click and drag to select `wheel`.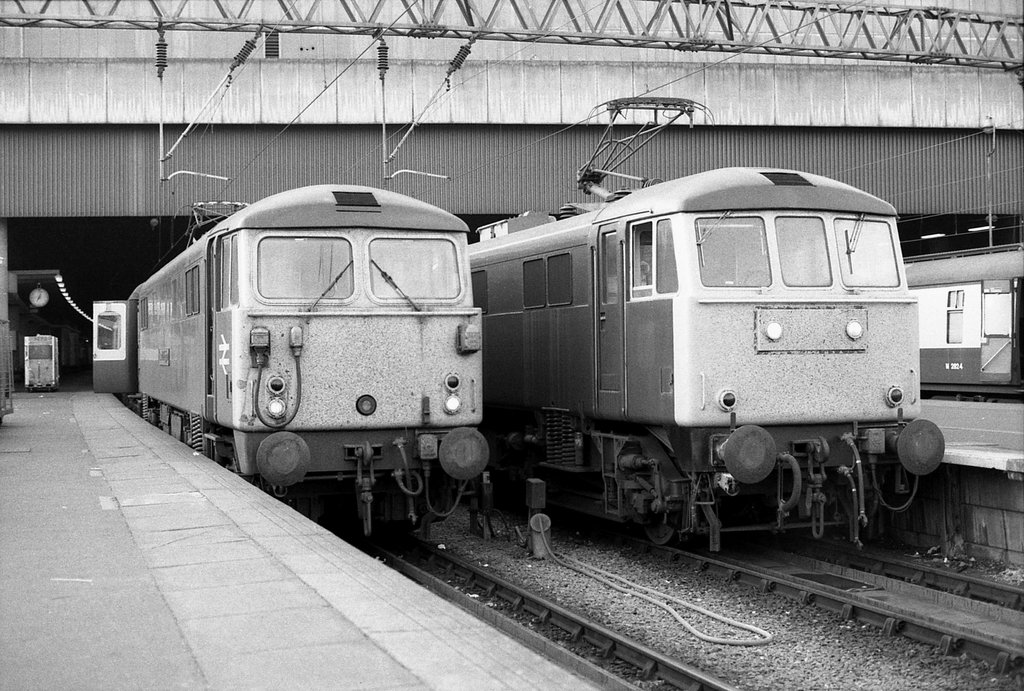
Selection: (624,456,694,551).
